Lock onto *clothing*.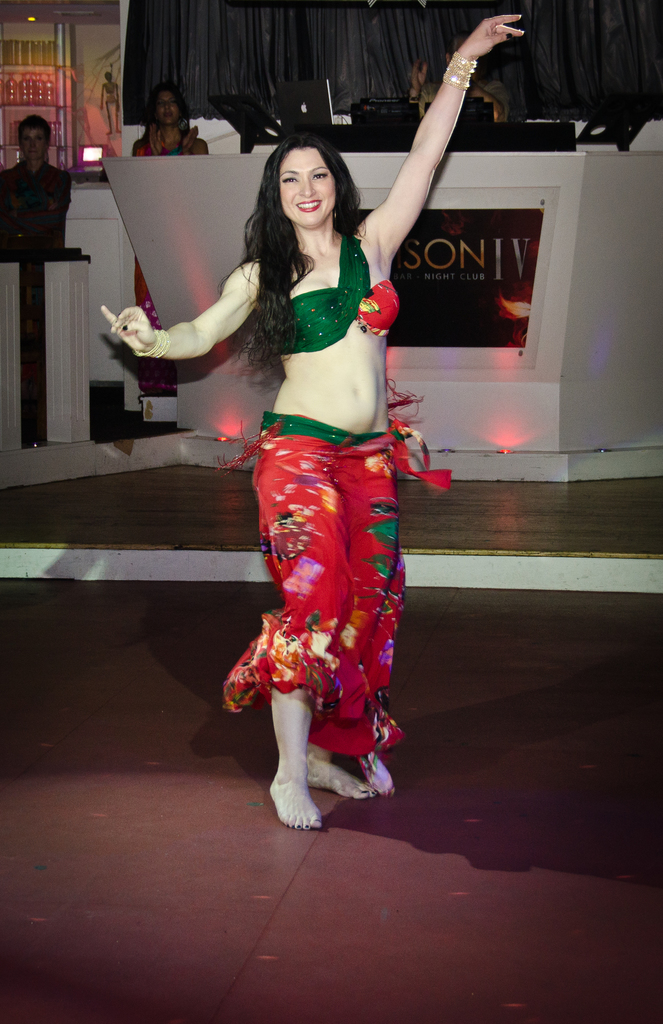
Locked: 219:246:426:781.
